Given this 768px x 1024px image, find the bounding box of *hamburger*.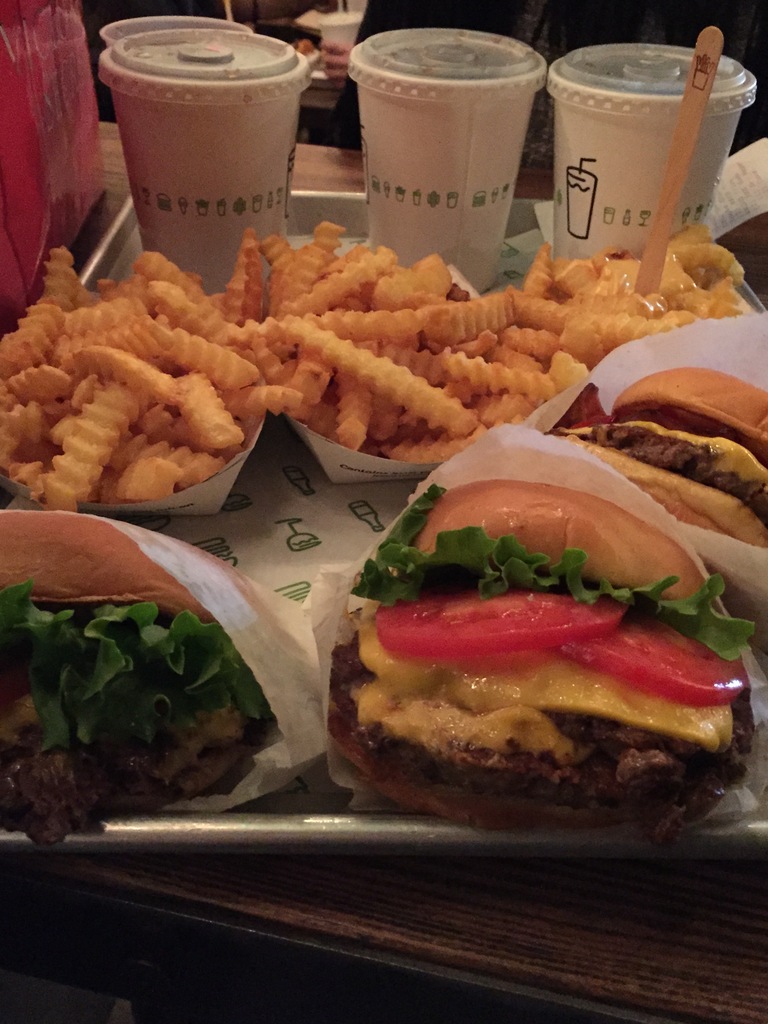
309,479,750,827.
